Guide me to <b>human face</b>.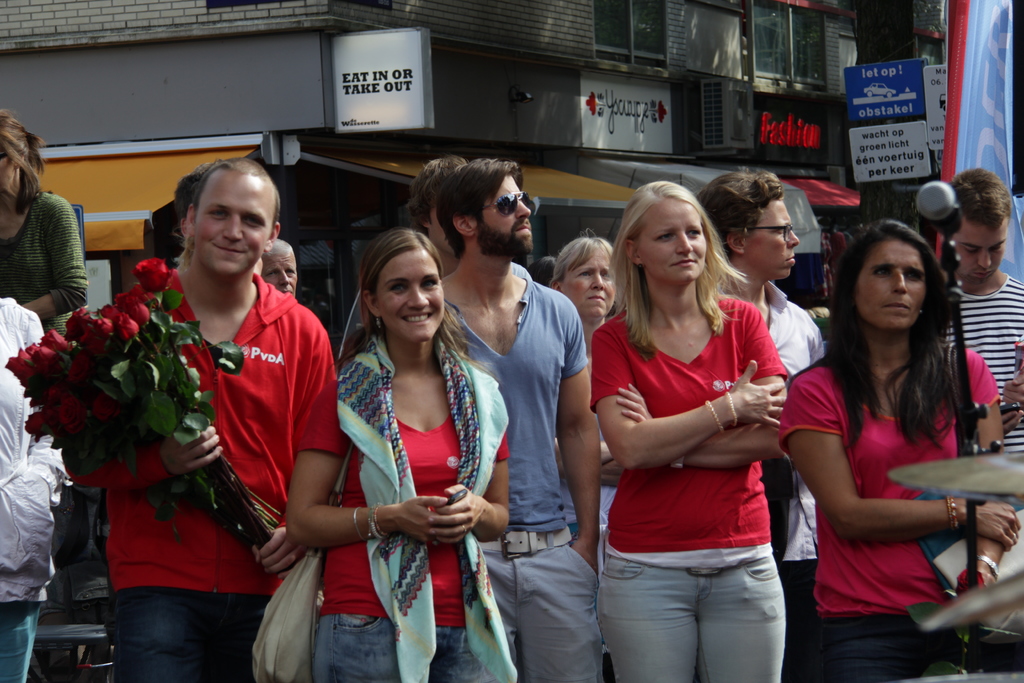
Guidance: crop(634, 202, 707, 286).
